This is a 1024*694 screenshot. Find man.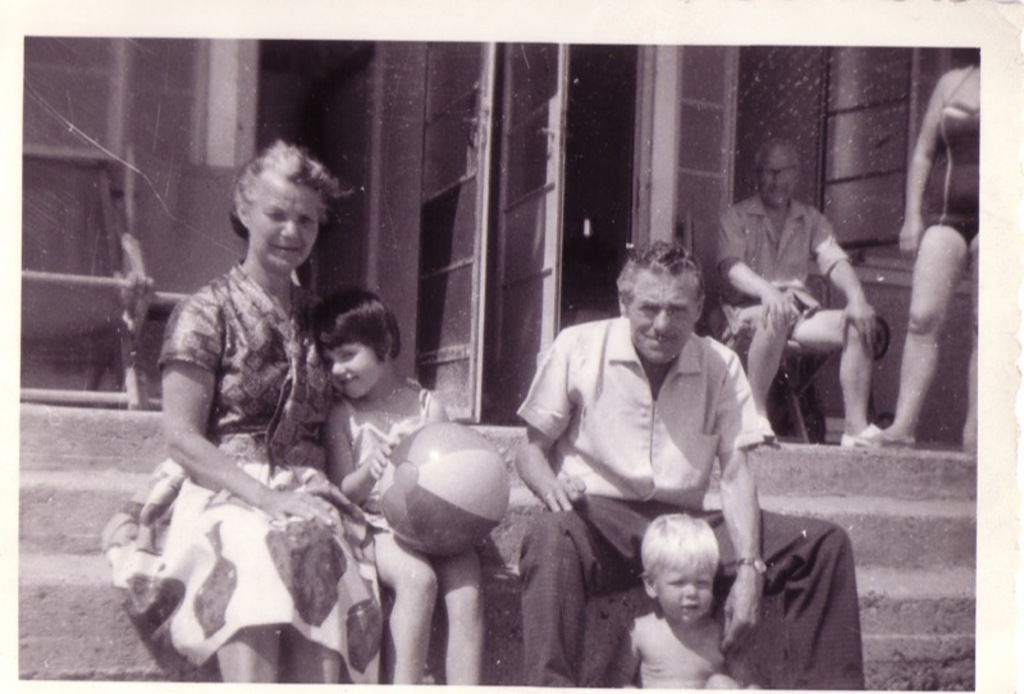
Bounding box: x1=724, y1=146, x2=908, y2=460.
